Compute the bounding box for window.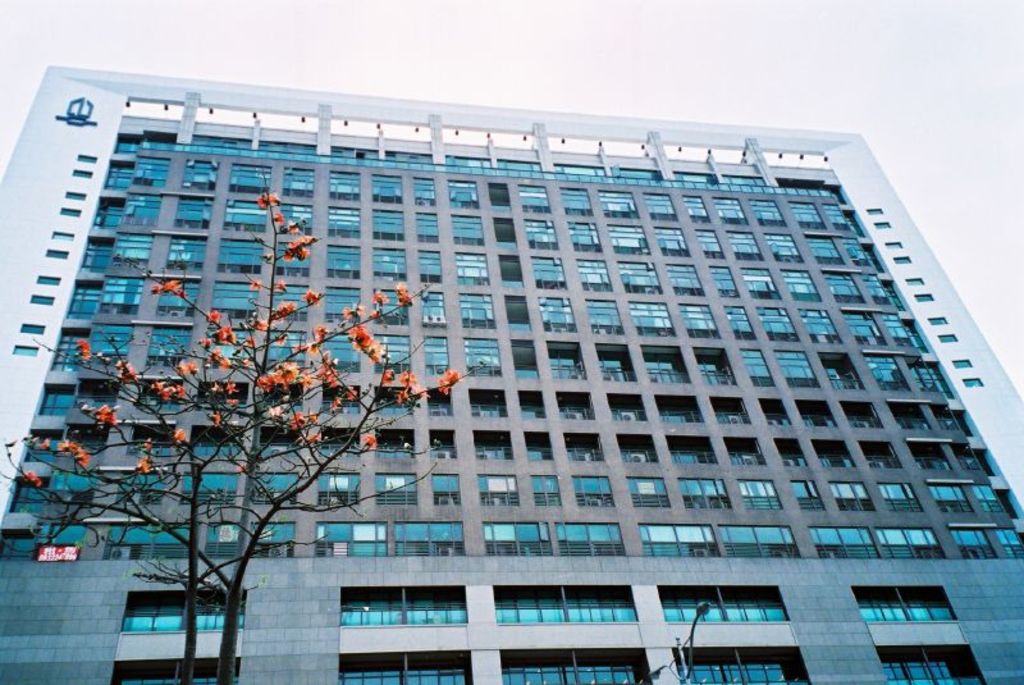
locate(37, 384, 70, 424).
